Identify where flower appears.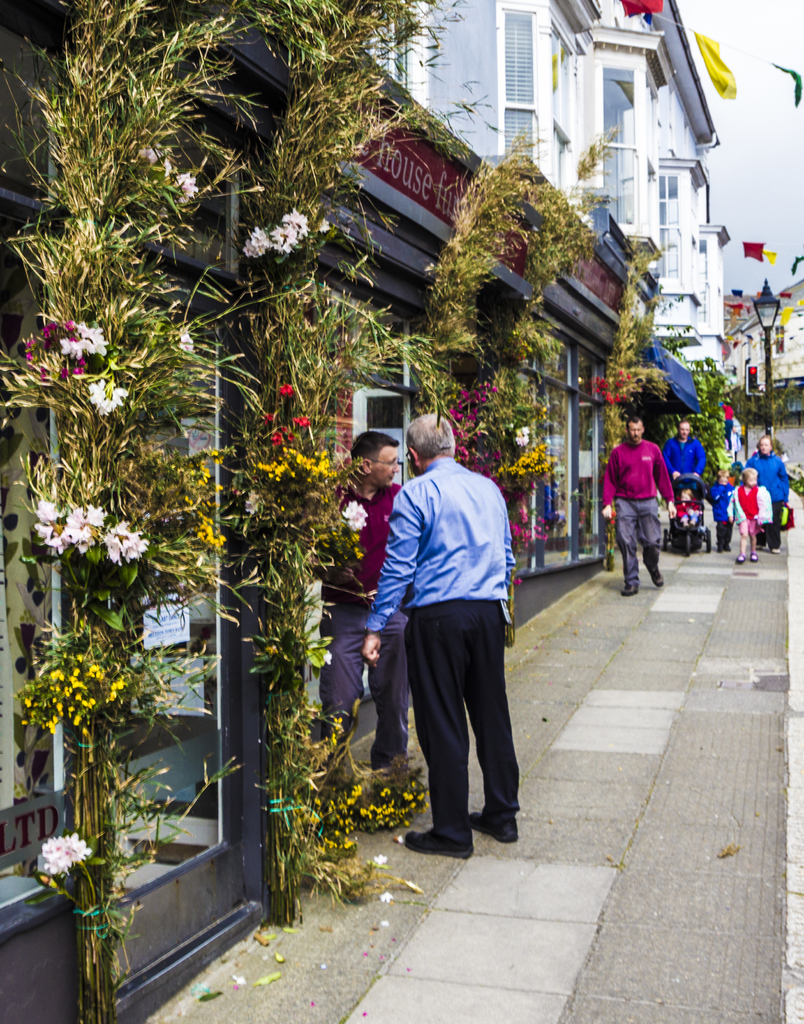
Appears at region(339, 497, 369, 536).
